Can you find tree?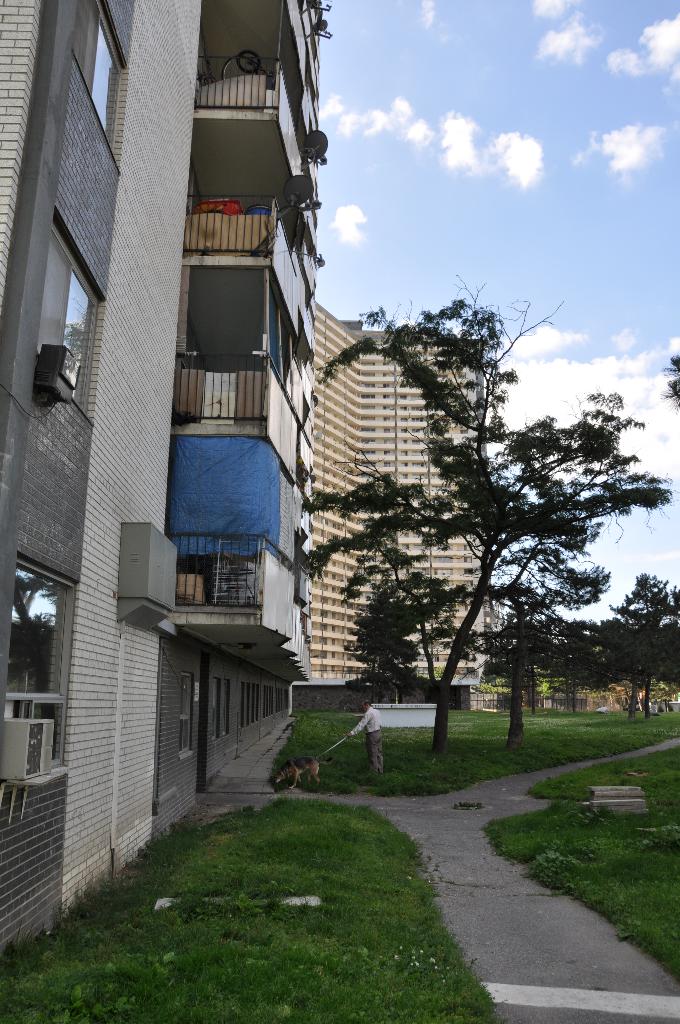
Yes, bounding box: (left=560, top=568, right=679, bottom=725).
